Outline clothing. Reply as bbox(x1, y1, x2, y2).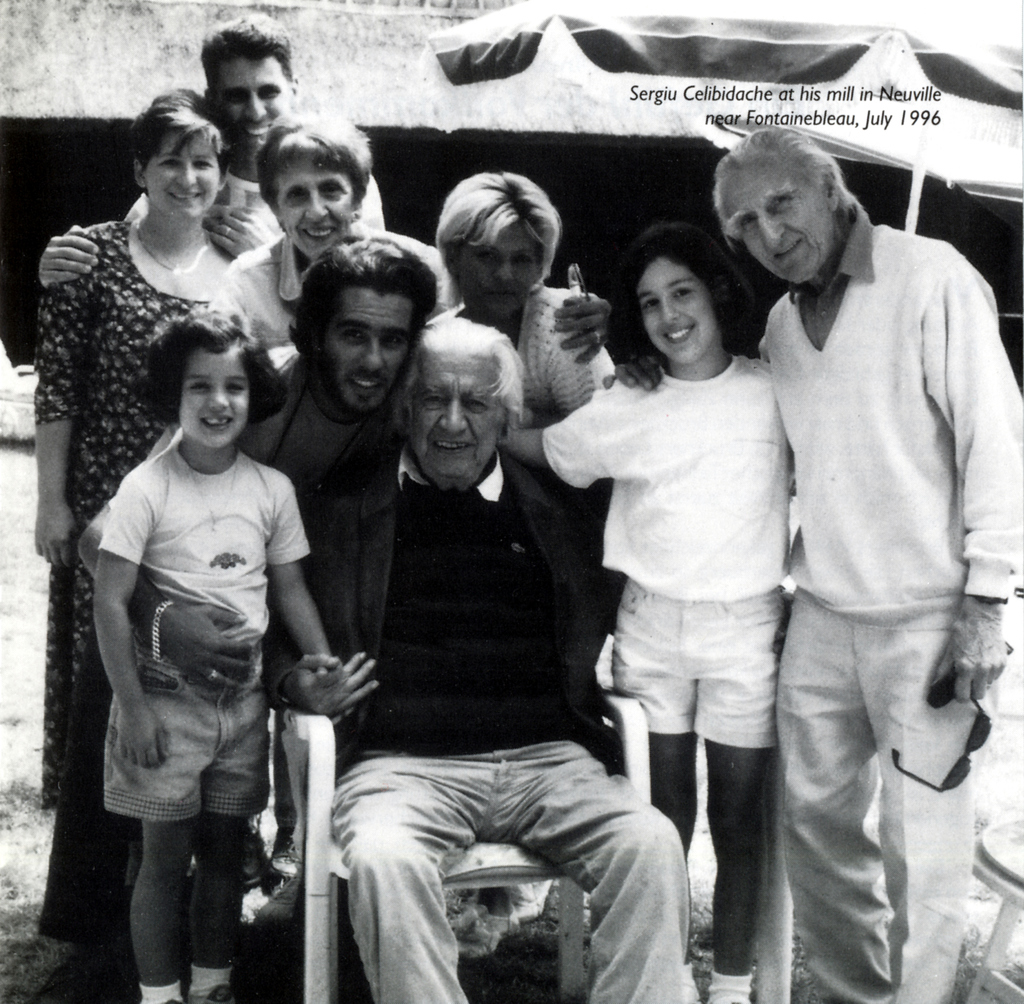
bbox(532, 352, 802, 759).
